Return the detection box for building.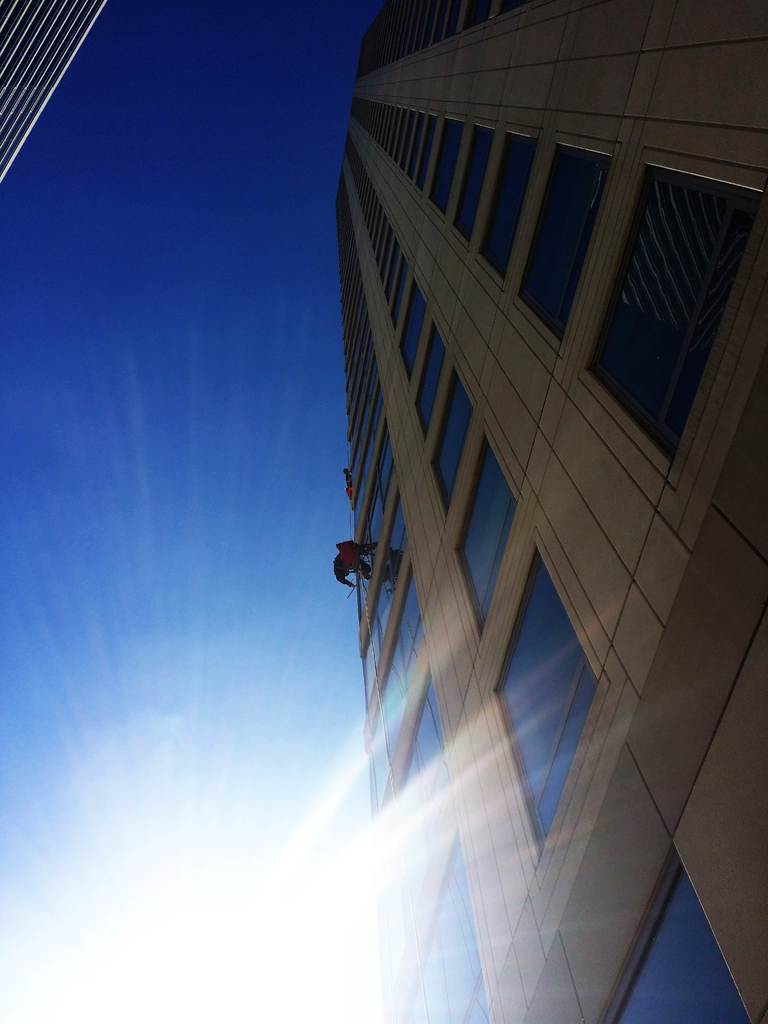
(340, 1, 767, 1023).
